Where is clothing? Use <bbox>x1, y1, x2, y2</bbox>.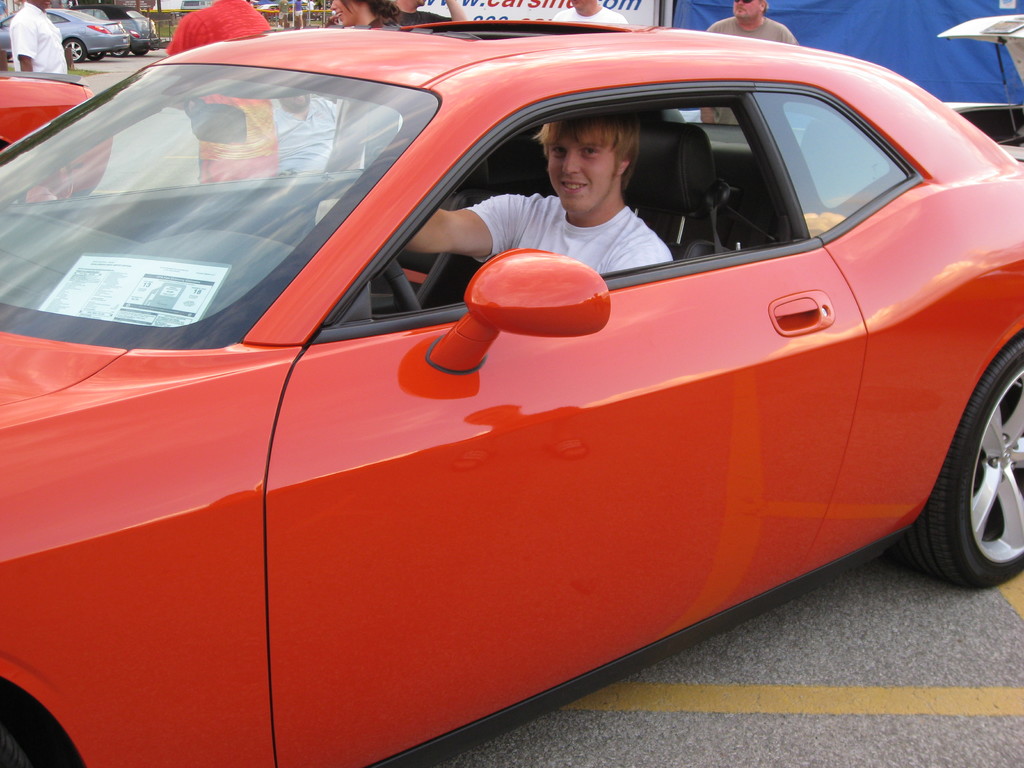
<bbox>165, 0, 277, 180</bbox>.
